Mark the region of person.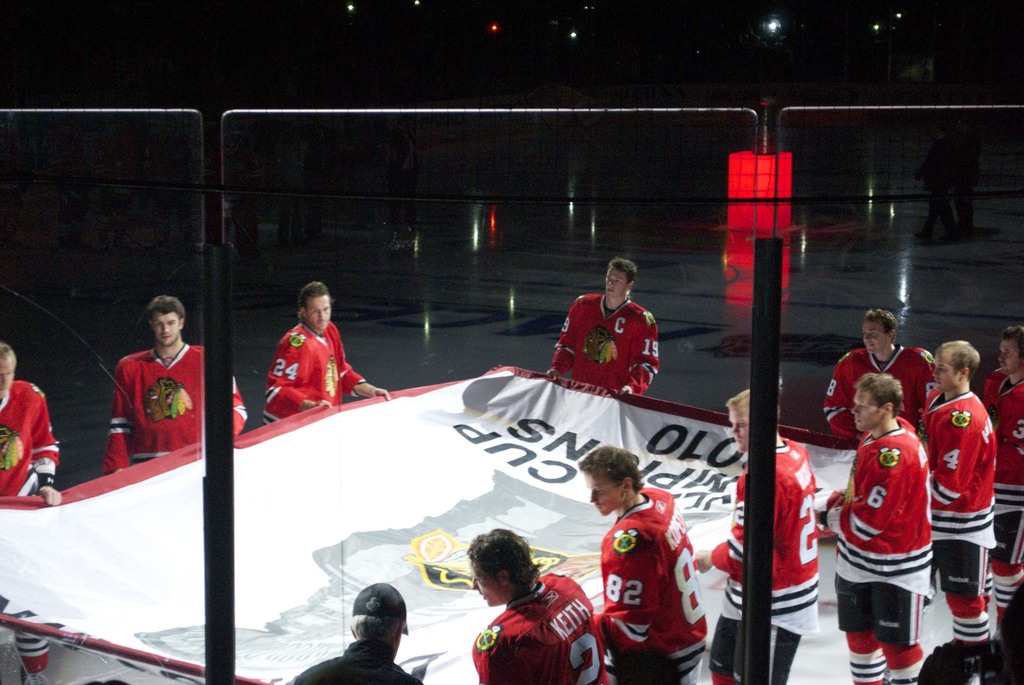
Region: 102 298 250 475.
